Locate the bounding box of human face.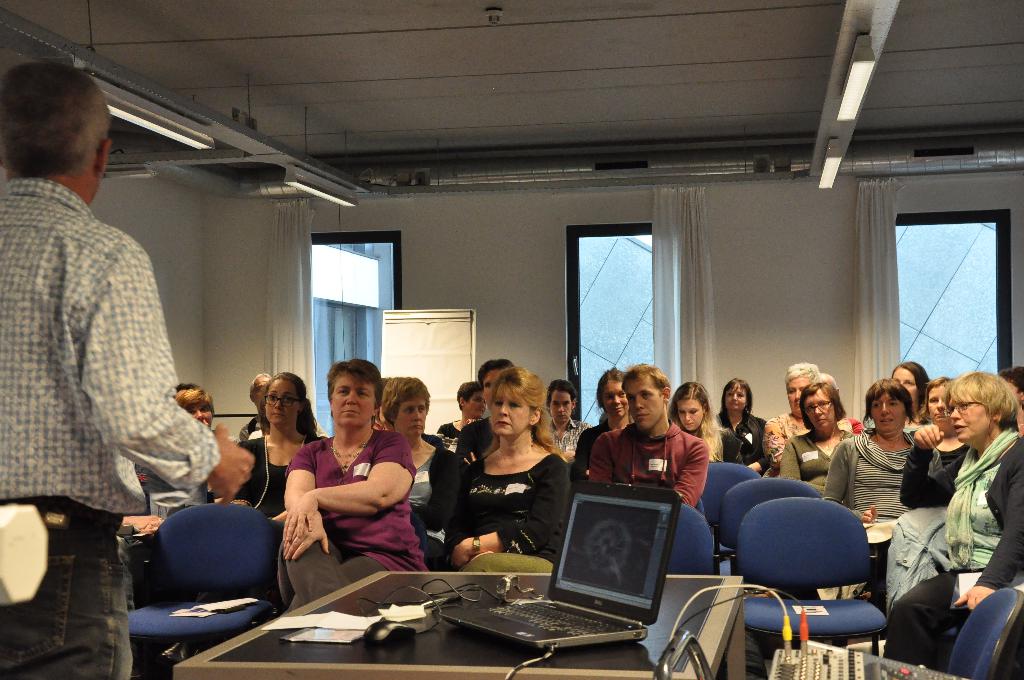
Bounding box: (952,385,995,442).
